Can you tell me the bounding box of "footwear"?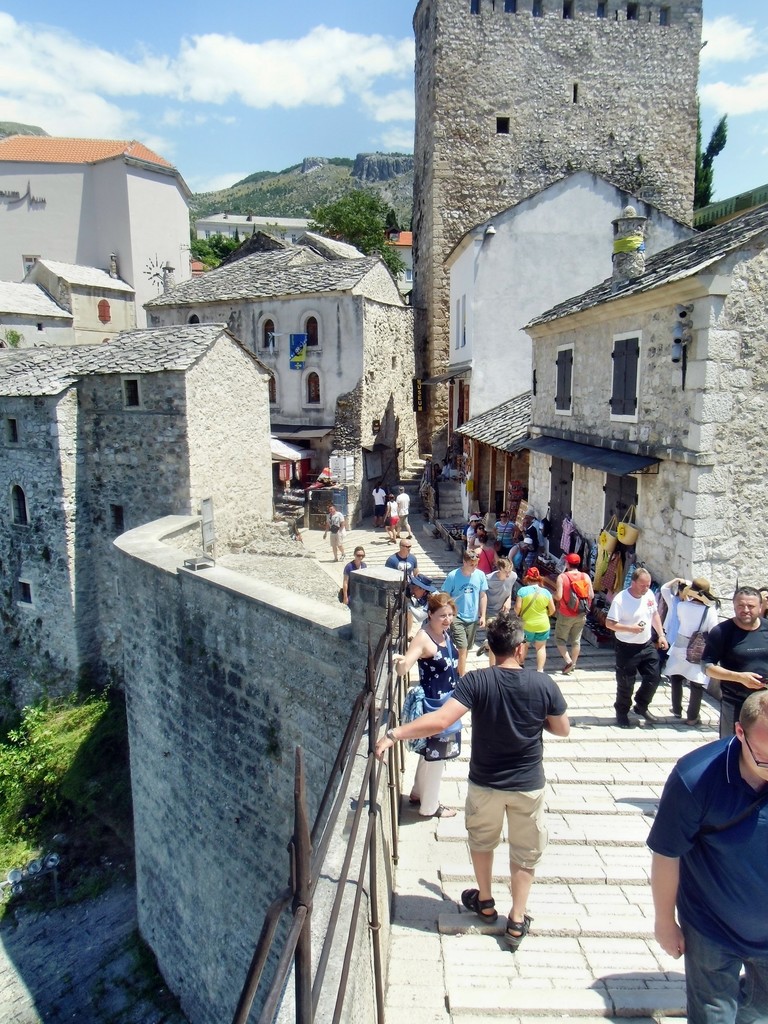
460/888/500/923.
